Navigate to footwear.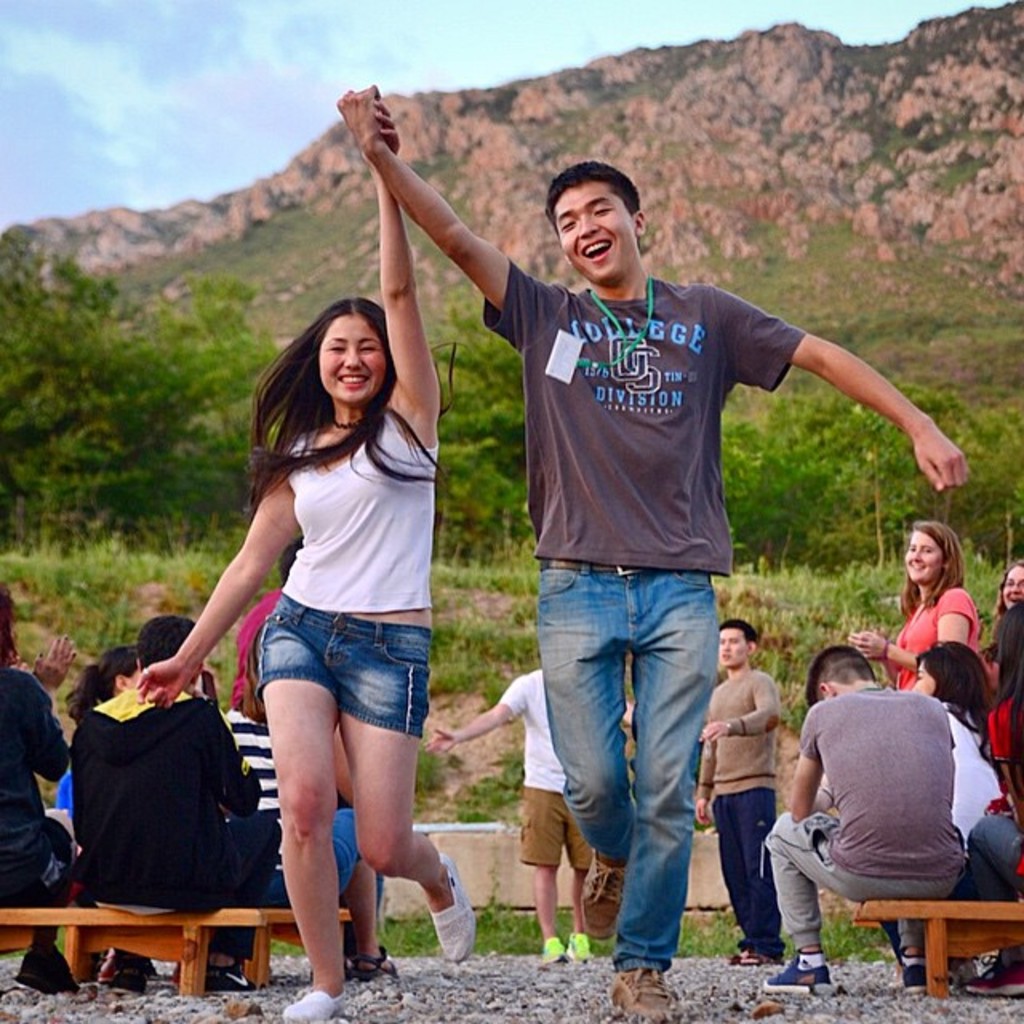
Navigation target: 96/946/144/979.
